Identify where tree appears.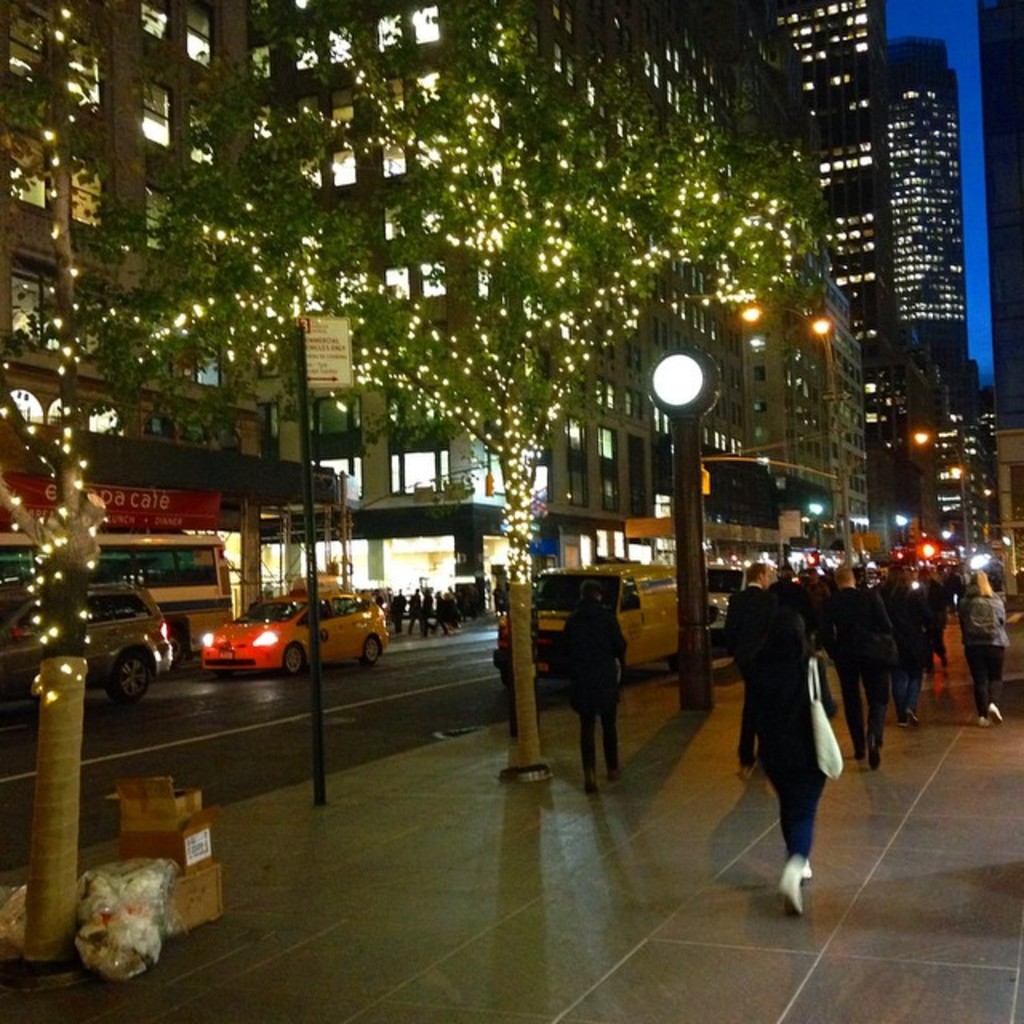
Appears at [x1=0, y1=8, x2=392, y2=976].
